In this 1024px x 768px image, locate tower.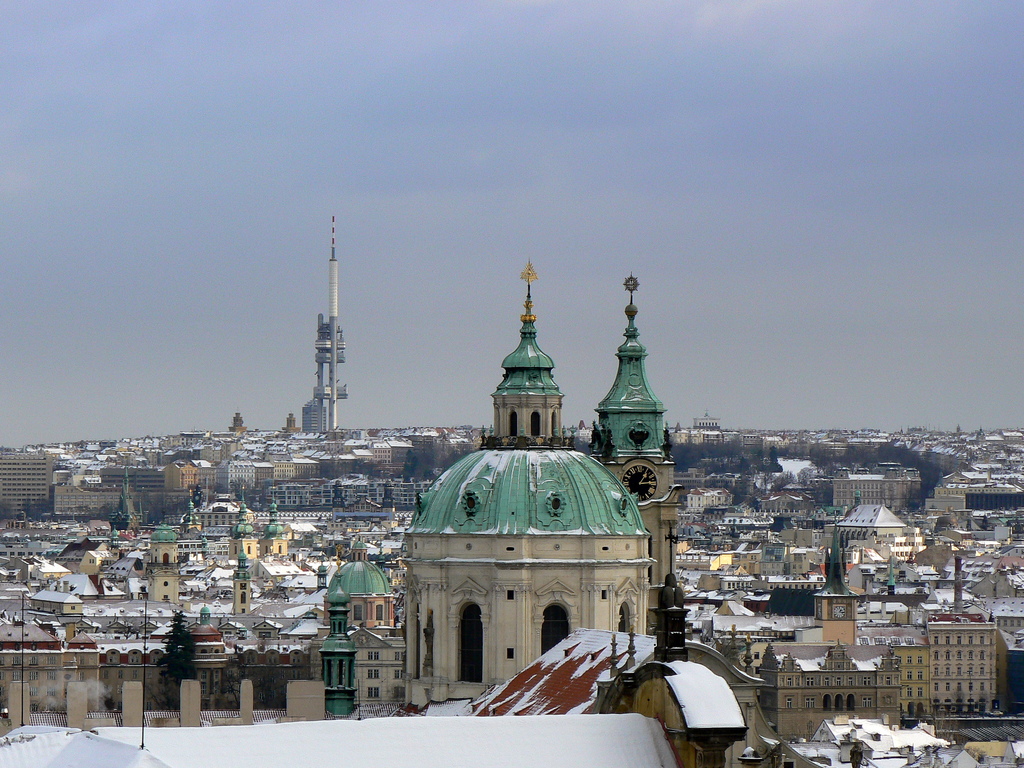
Bounding box: crop(309, 554, 402, 714).
